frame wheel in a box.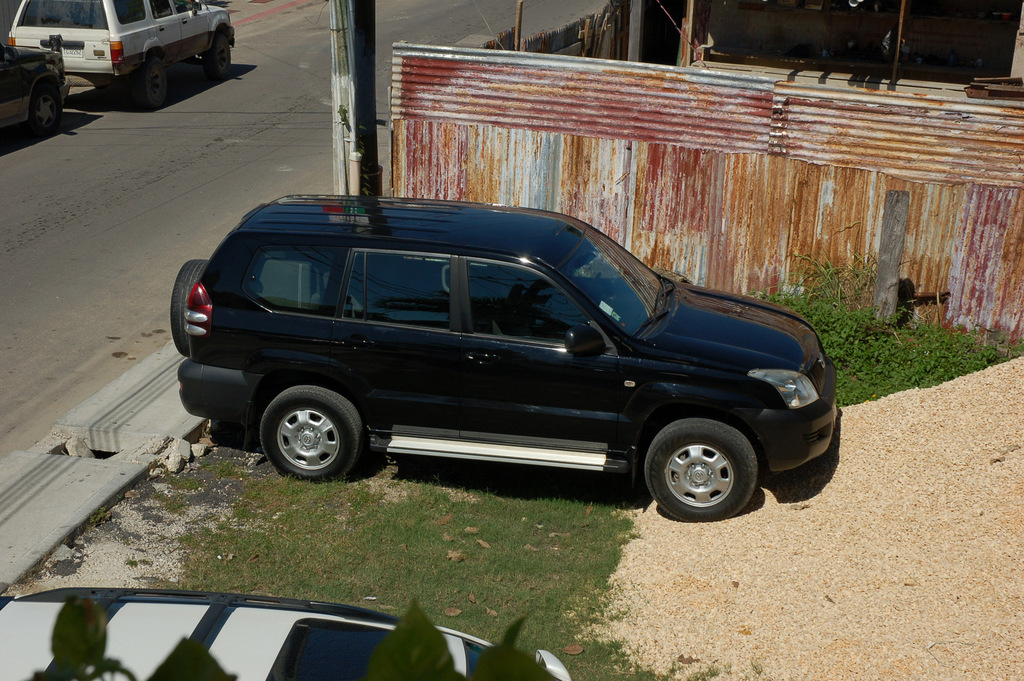
259,382,365,483.
